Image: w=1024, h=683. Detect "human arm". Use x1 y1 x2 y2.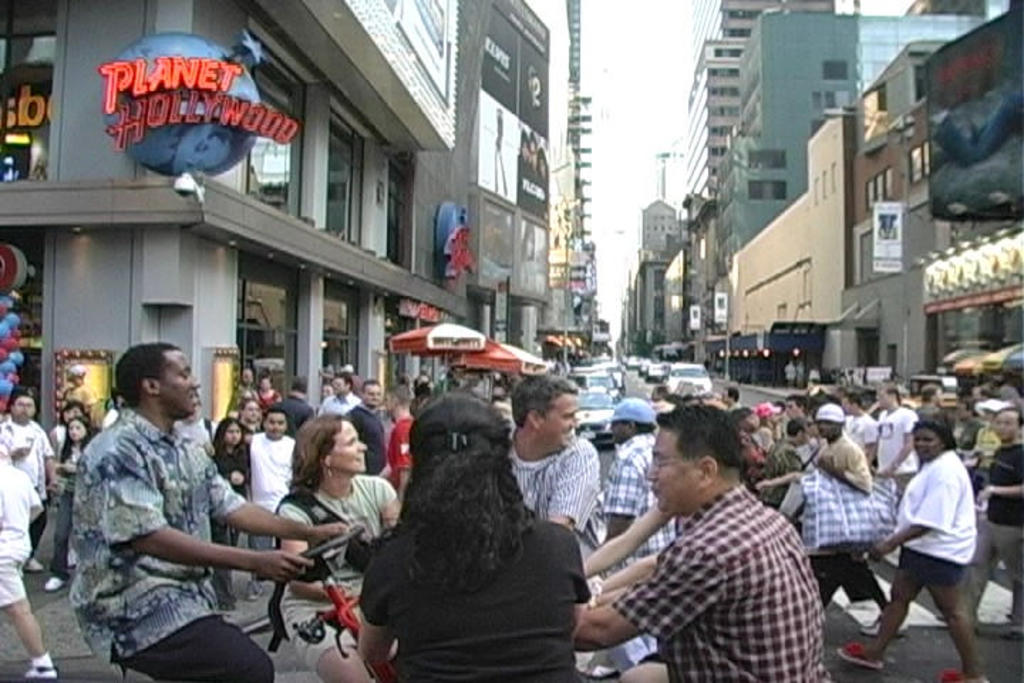
607 444 644 525.
